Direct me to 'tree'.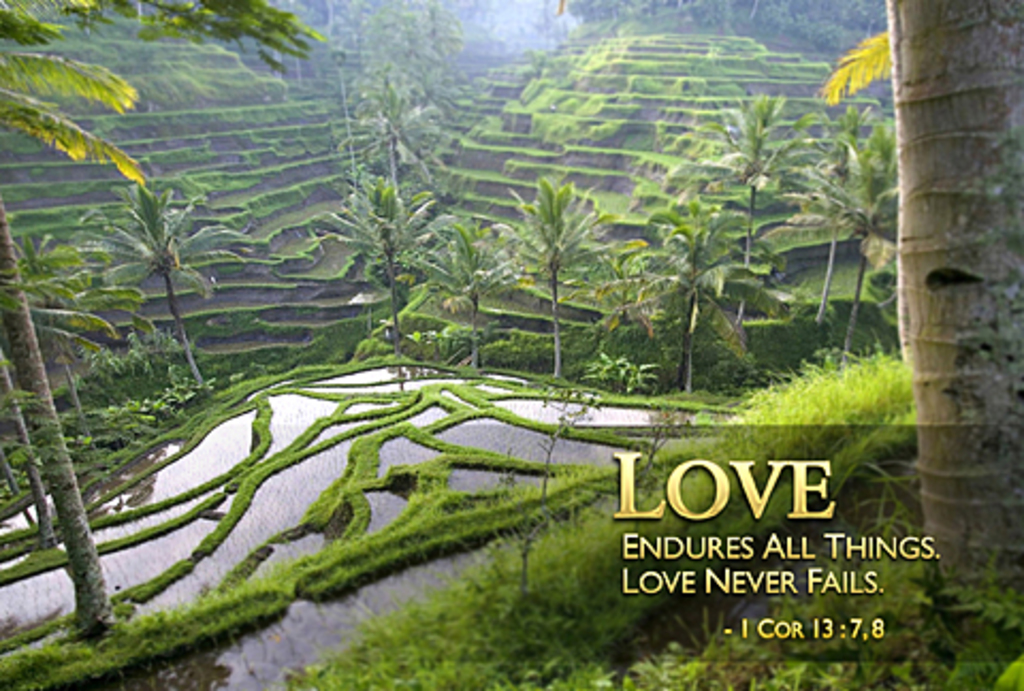
Direction: region(789, 102, 894, 318).
